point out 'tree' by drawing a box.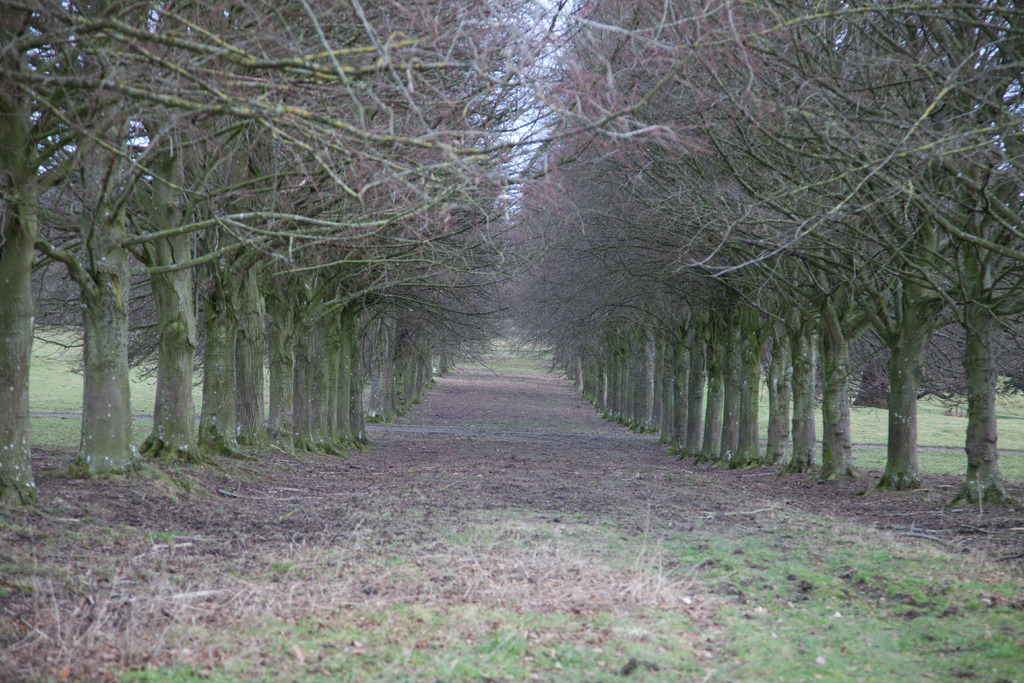
box(0, 0, 99, 493).
